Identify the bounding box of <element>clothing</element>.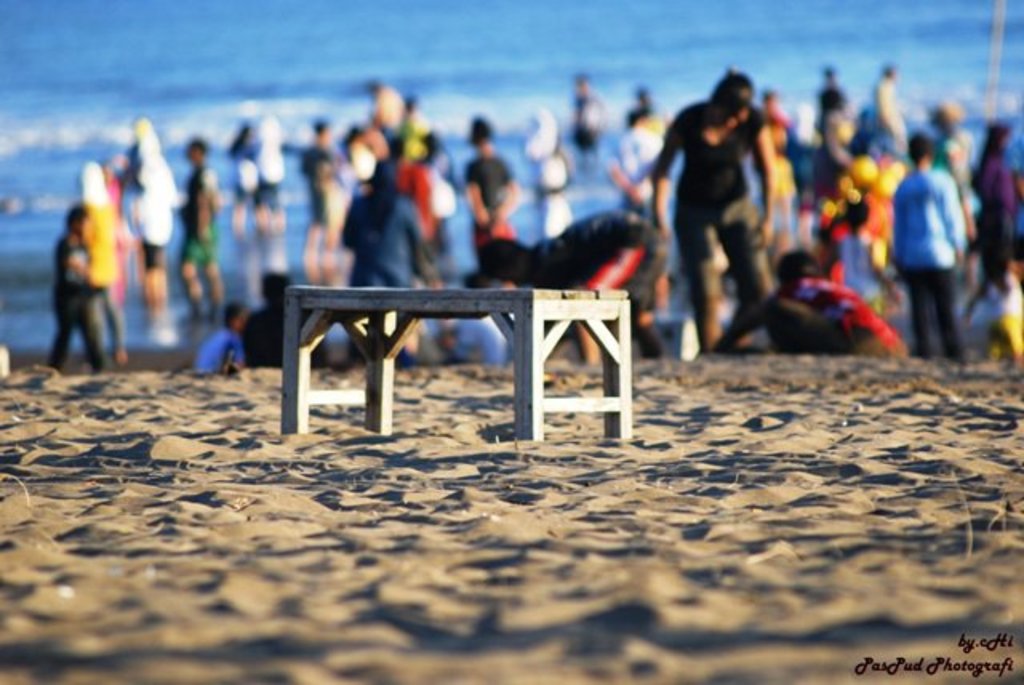
(302, 138, 341, 235).
